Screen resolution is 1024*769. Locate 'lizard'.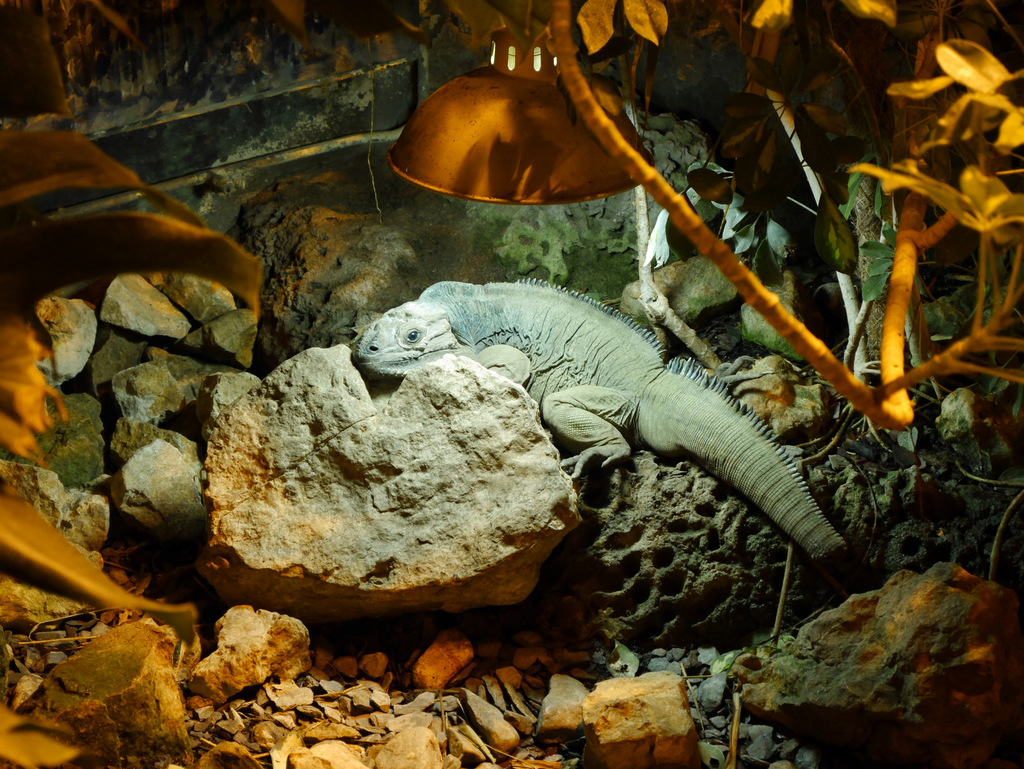
Rect(362, 287, 837, 581).
